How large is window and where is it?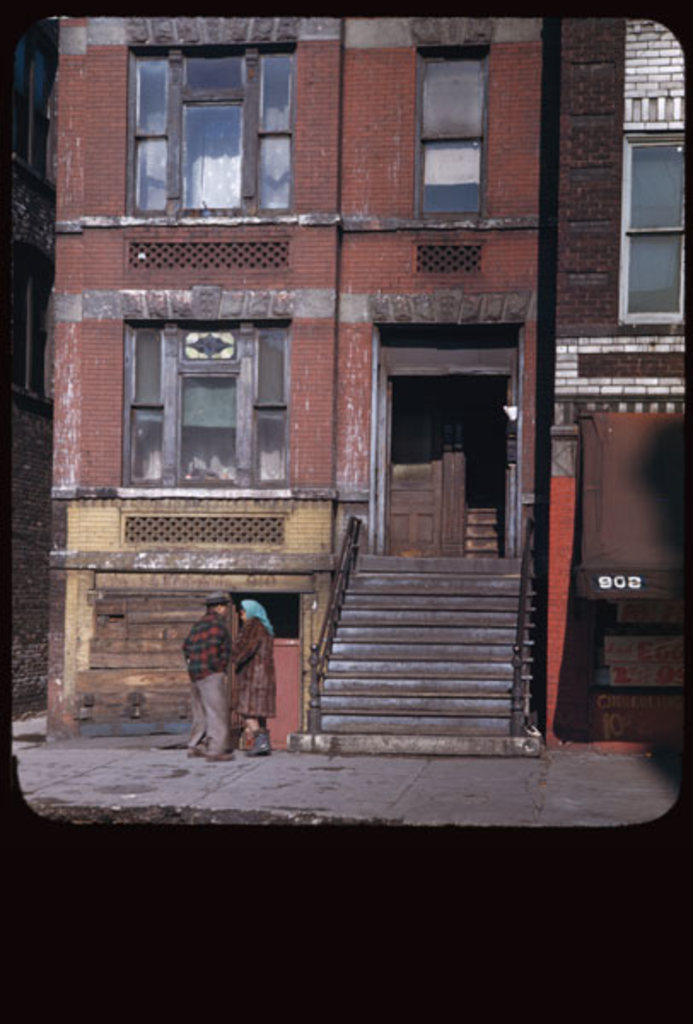
Bounding box: left=123, top=51, right=292, bottom=217.
